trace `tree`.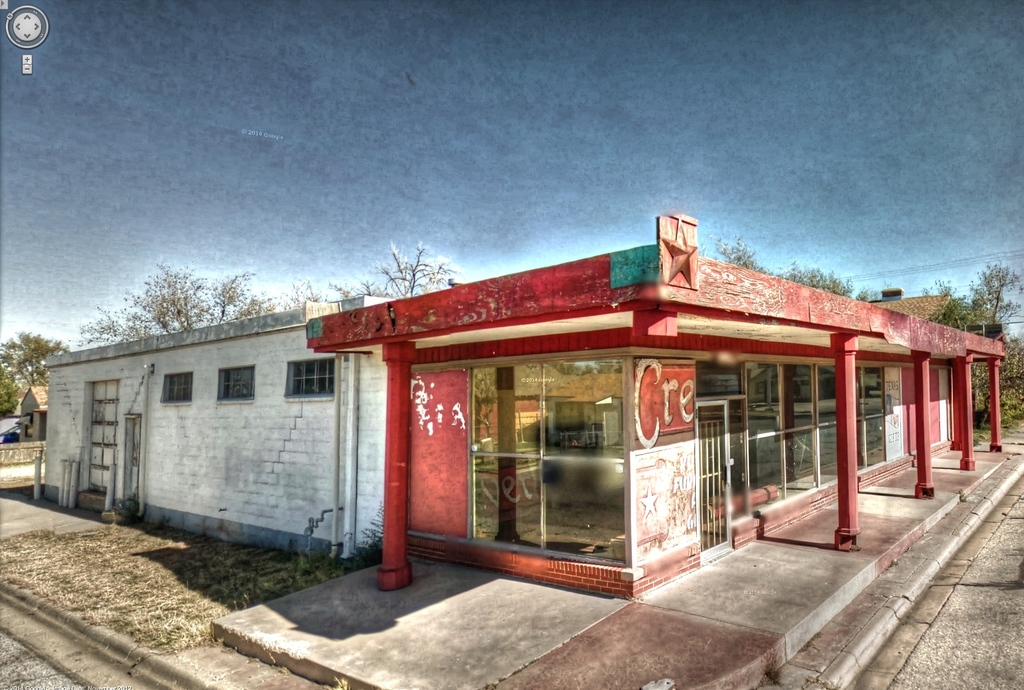
Traced to box(858, 288, 888, 306).
